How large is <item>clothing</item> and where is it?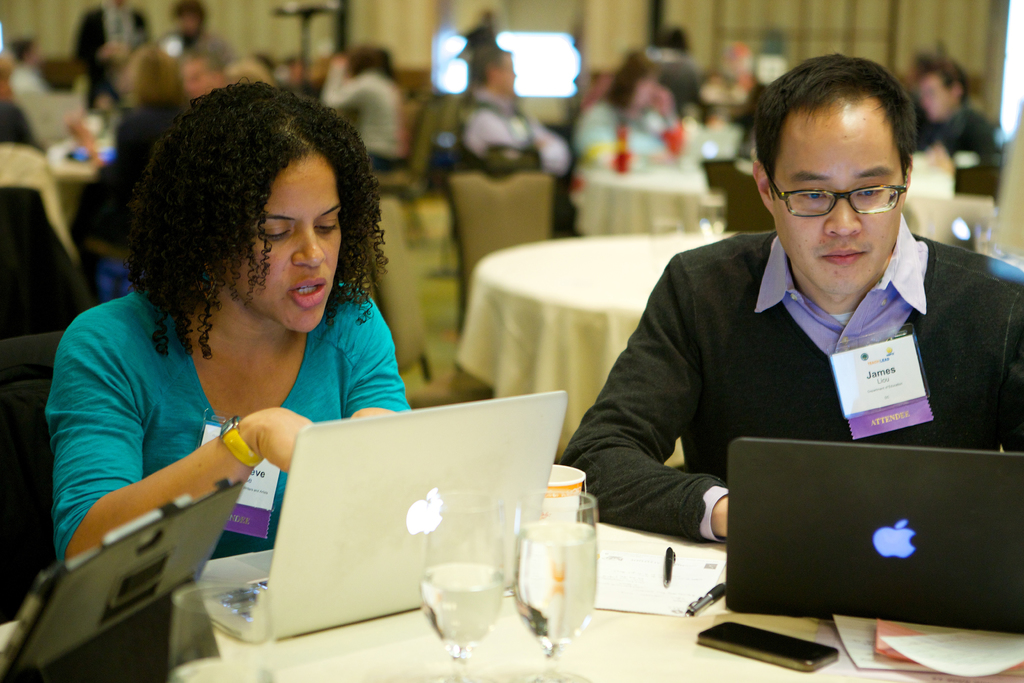
Bounding box: (x1=166, y1=31, x2=238, y2=70).
